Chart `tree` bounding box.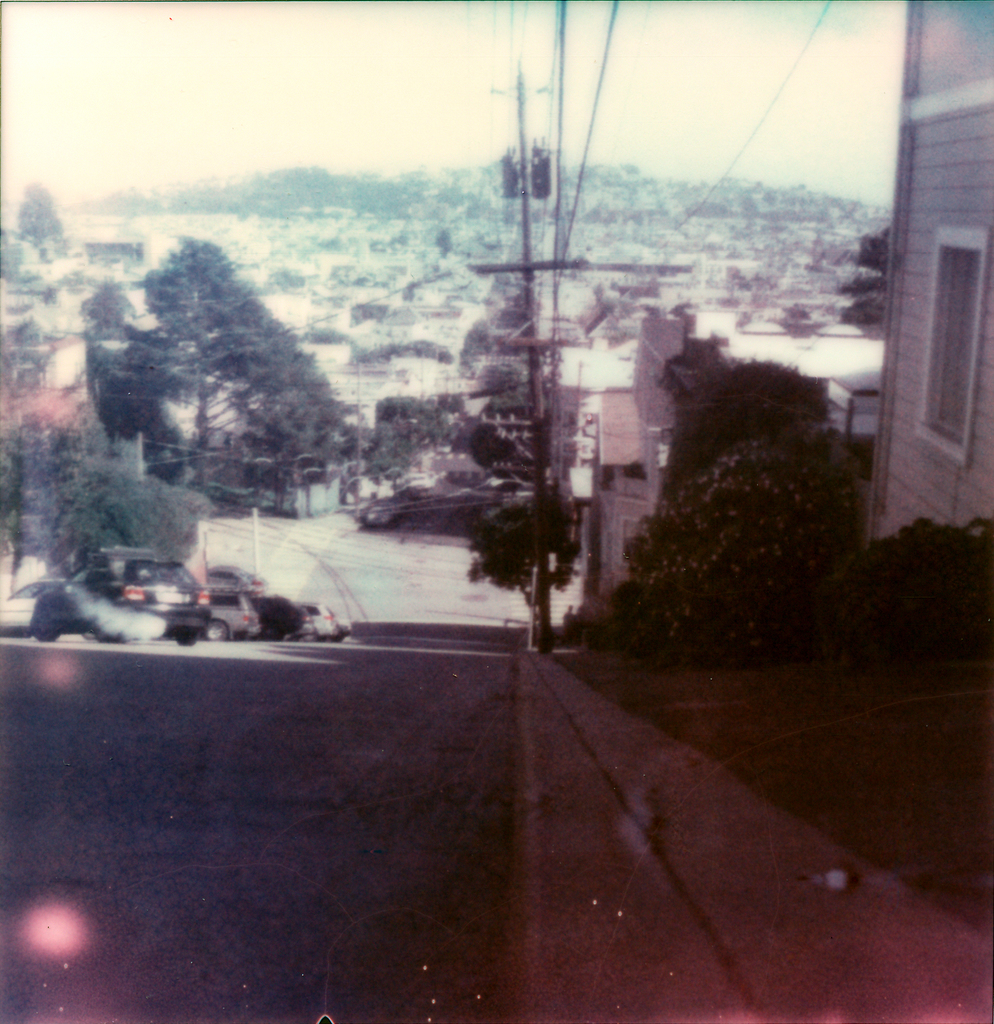
Charted: rect(17, 182, 64, 252).
